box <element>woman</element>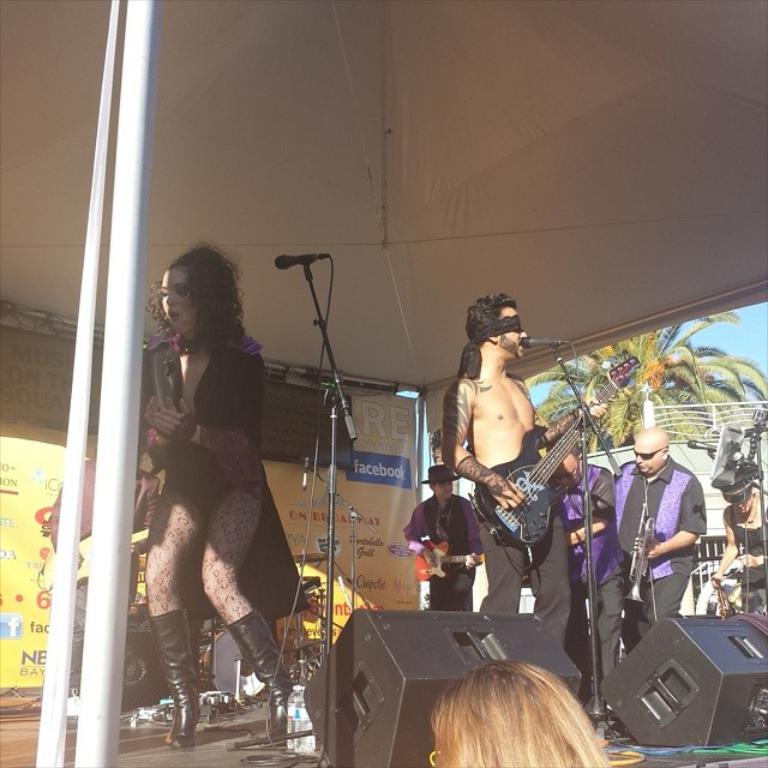
BBox(113, 217, 294, 726)
